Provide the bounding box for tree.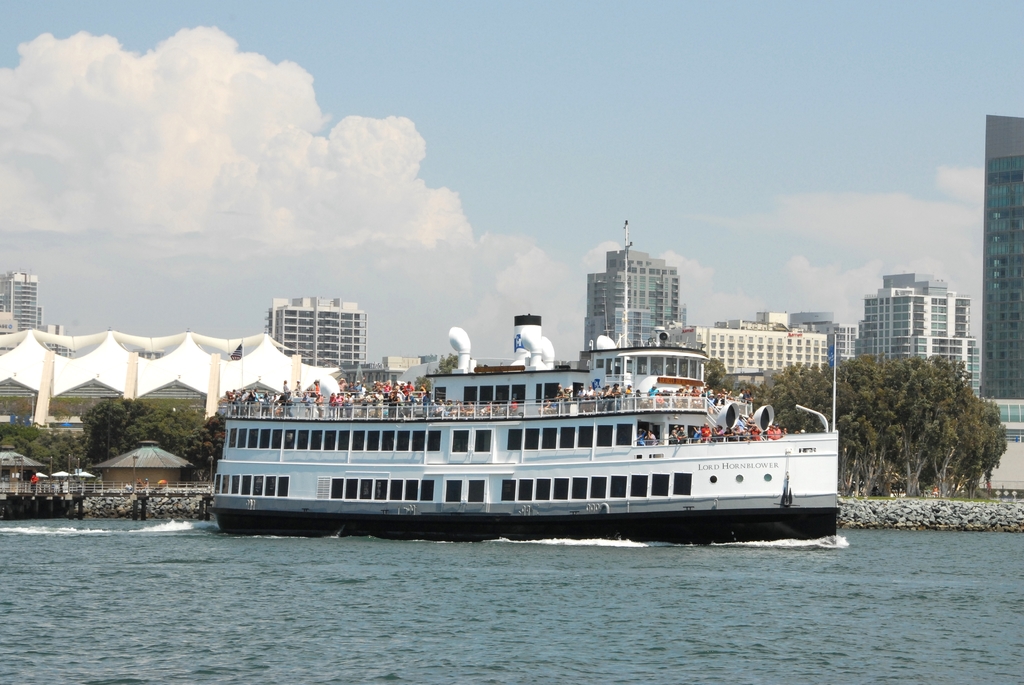
select_region(73, 392, 160, 462).
